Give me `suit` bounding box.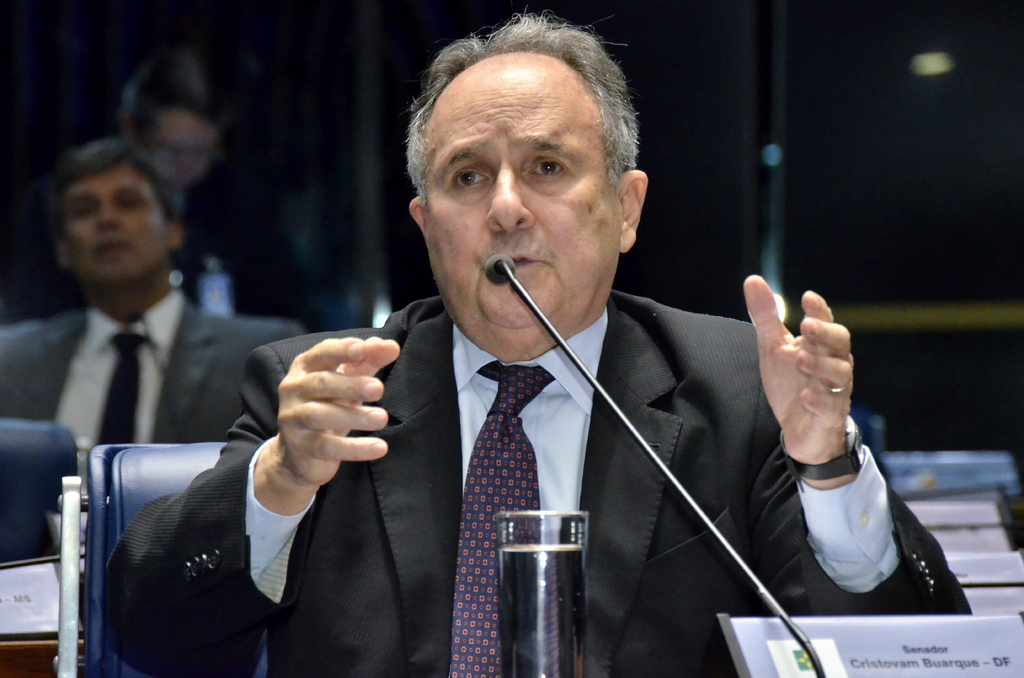
0/304/315/444.
